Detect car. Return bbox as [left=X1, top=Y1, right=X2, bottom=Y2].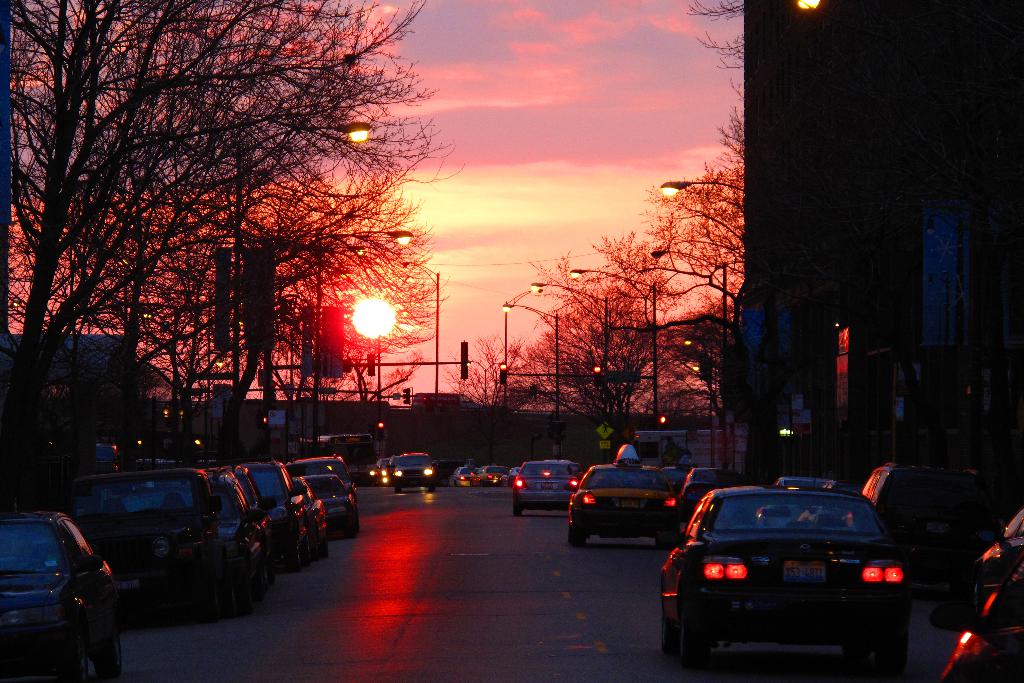
[left=478, top=468, right=513, bottom=488].
